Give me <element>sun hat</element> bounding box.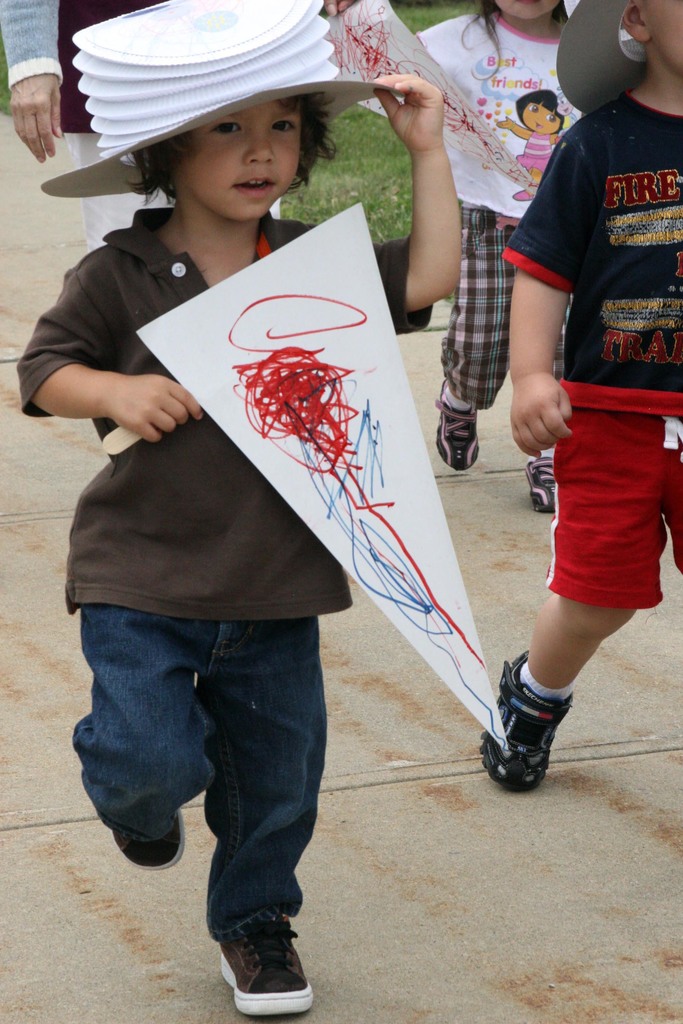
locate(36, 0, 400, 196).
